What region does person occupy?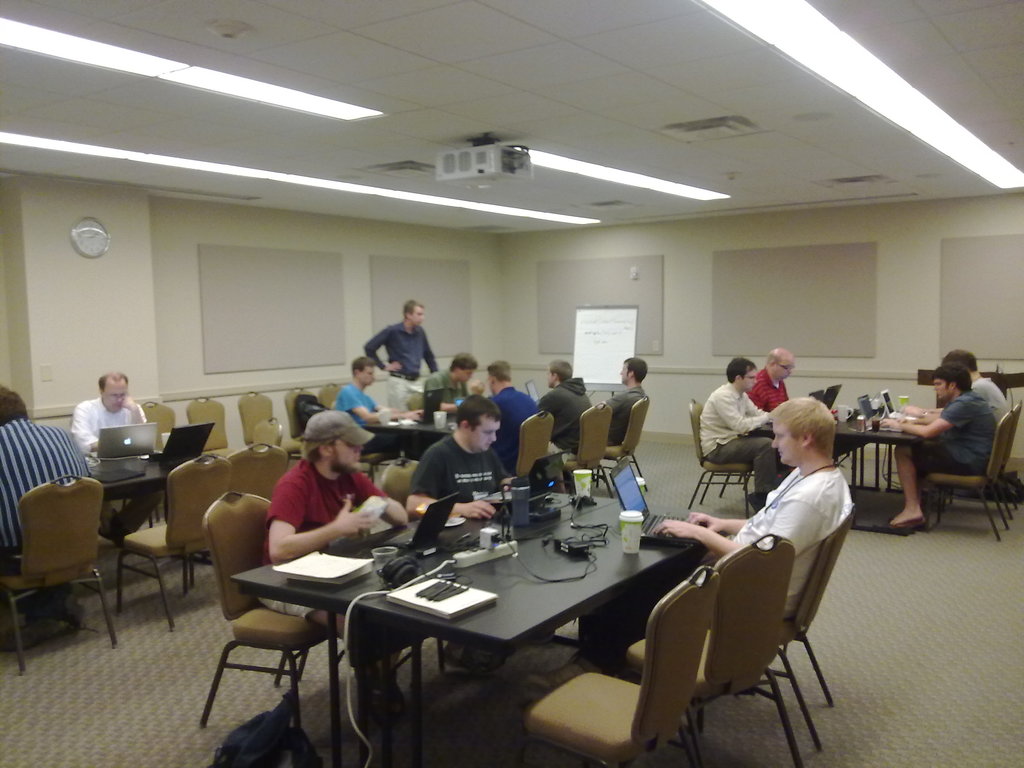
(567, 397, 852, 673).
